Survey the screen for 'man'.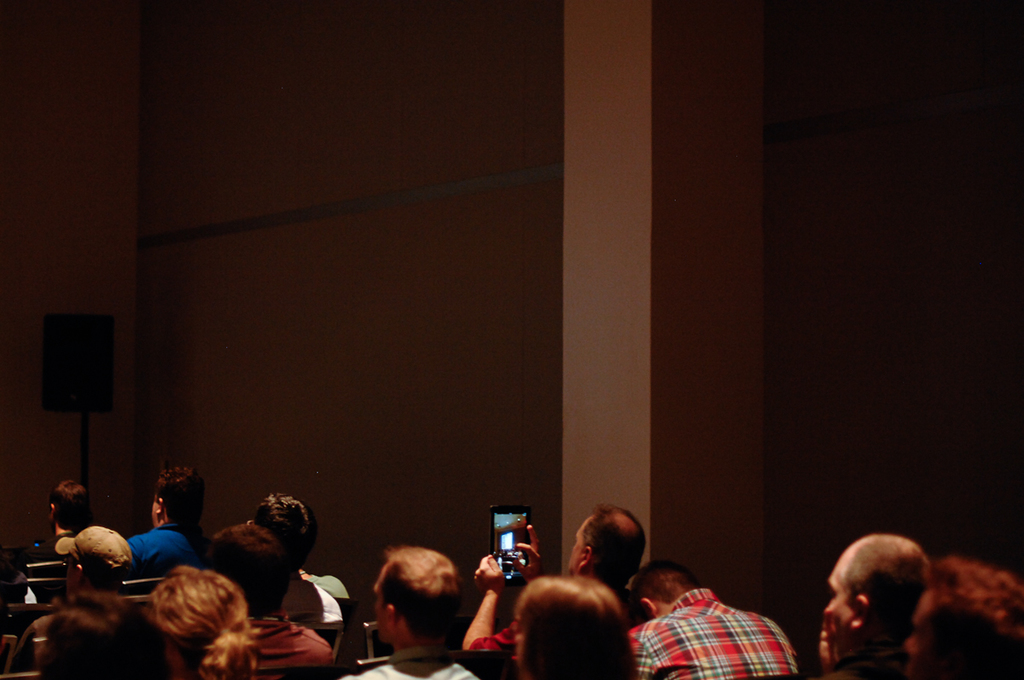
Survey found: (left=245, top=488, right=343, bottom=622).
